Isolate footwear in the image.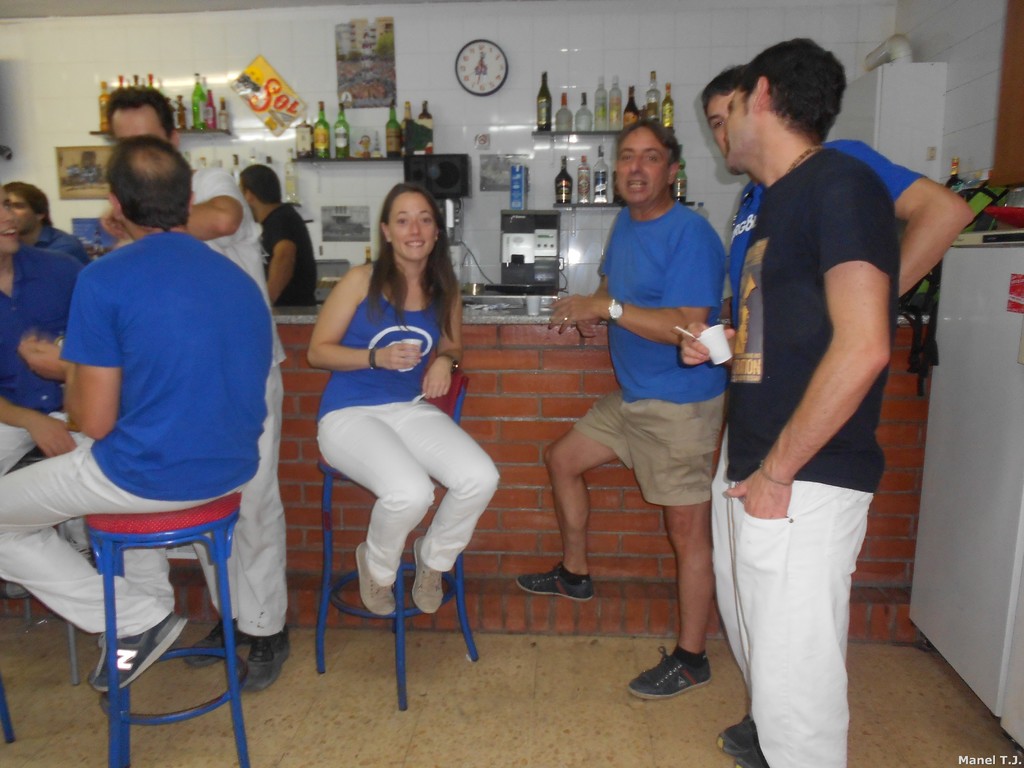
Isolated region: x1=86, y1=610, x2=189, y2=692.
